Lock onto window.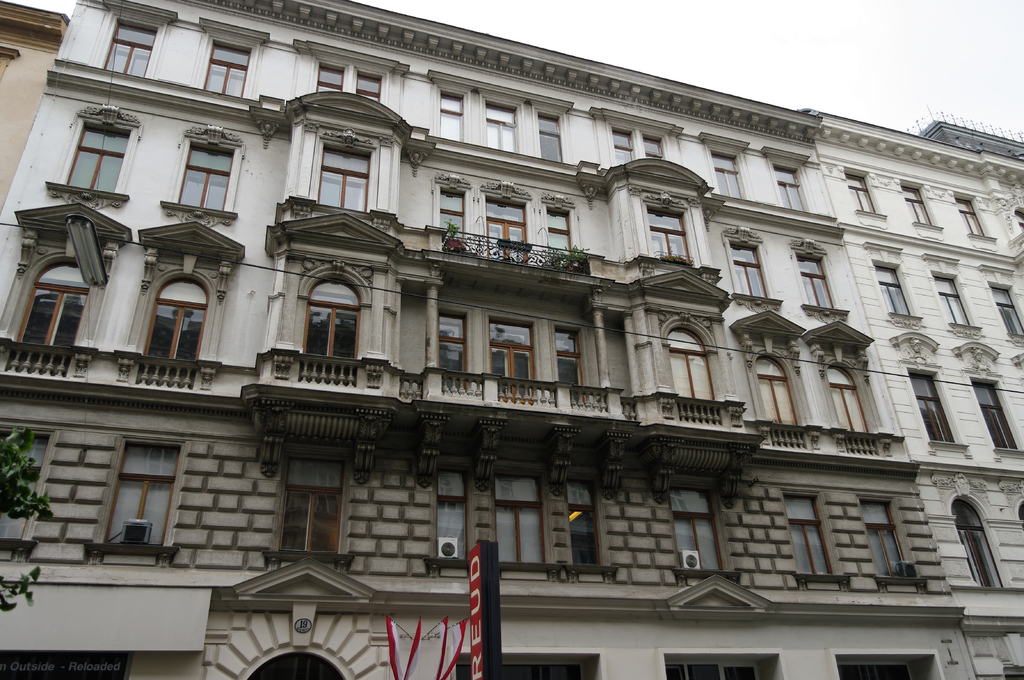
Locked: select_region(488, 104, 517, 154).
